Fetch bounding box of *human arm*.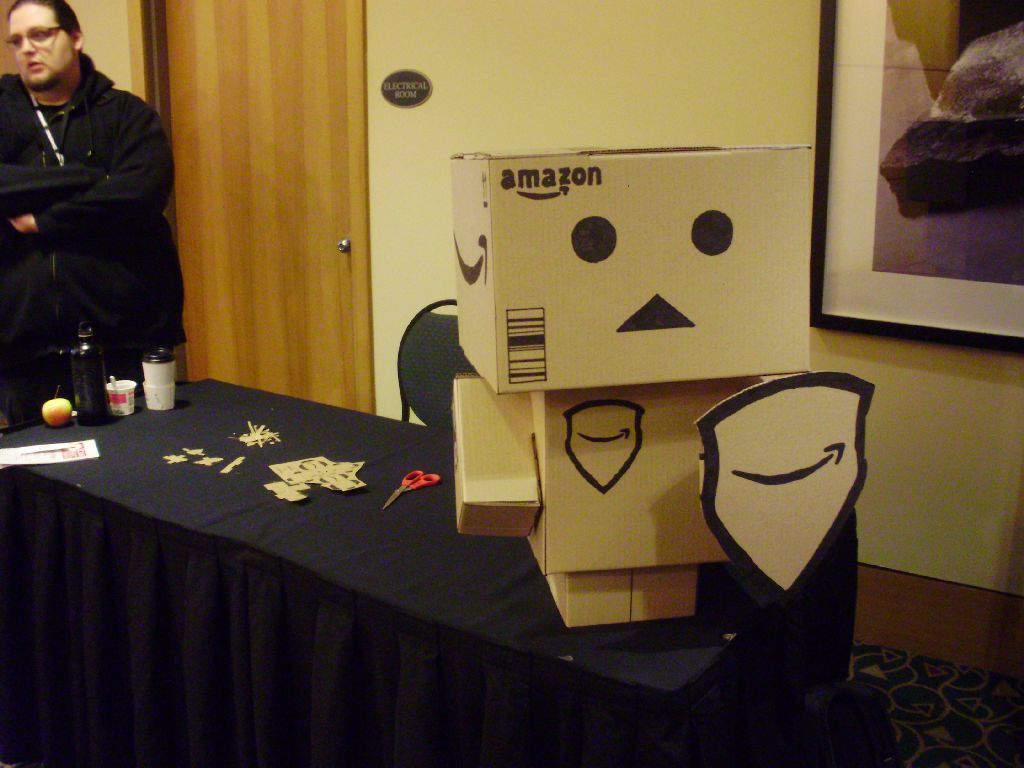
Bbox: bbox=(0, 71, 103, 212).
